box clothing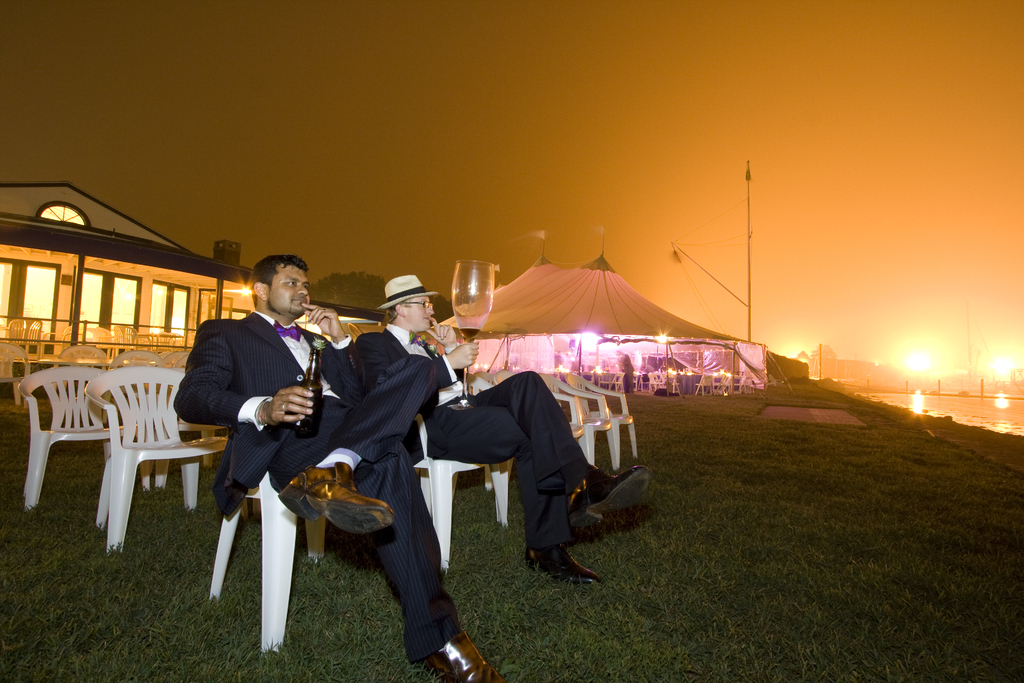
region(360, 323, 583, 544)
